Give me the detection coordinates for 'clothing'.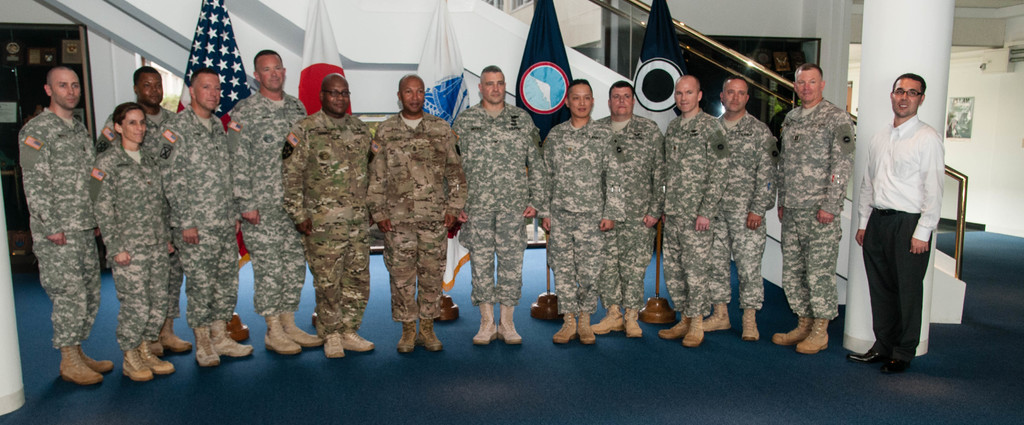
[174, 231, 233, 331].
